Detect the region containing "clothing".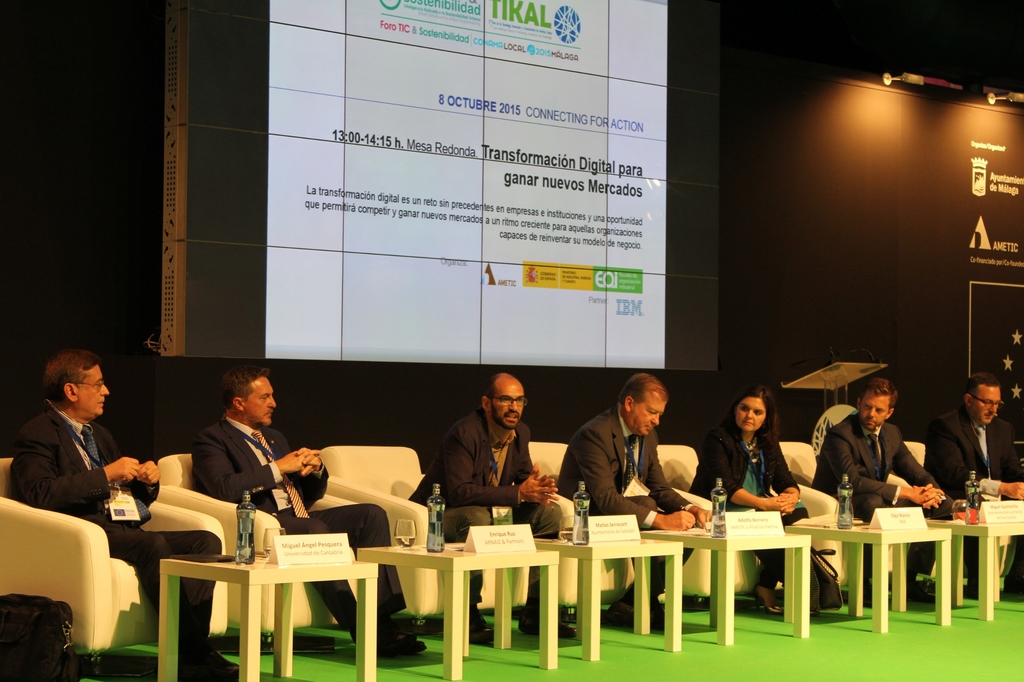
427,392,559,534.
